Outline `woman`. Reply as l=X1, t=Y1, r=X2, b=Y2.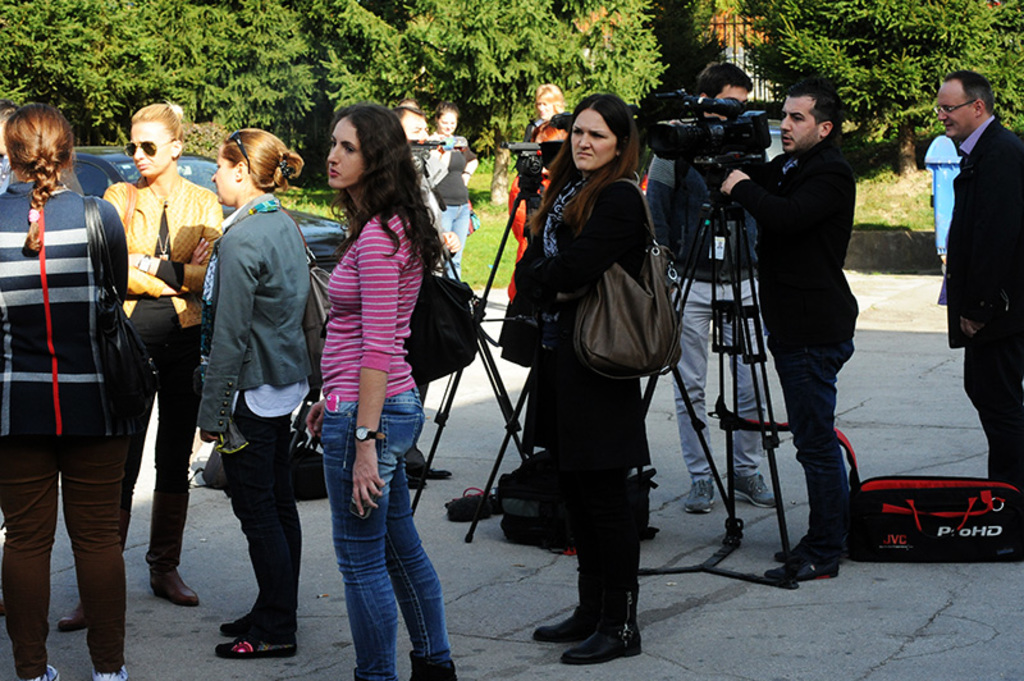
l=428, t=101, r=479, b=278.
